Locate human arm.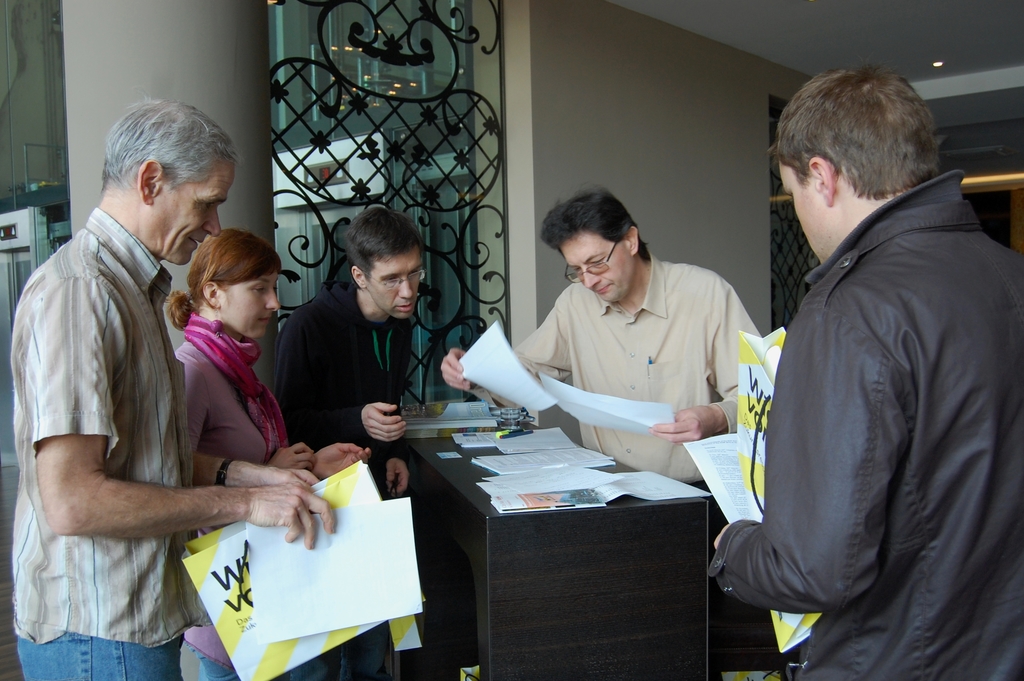
Bounding box: rect(648, 271, 764, 443).
